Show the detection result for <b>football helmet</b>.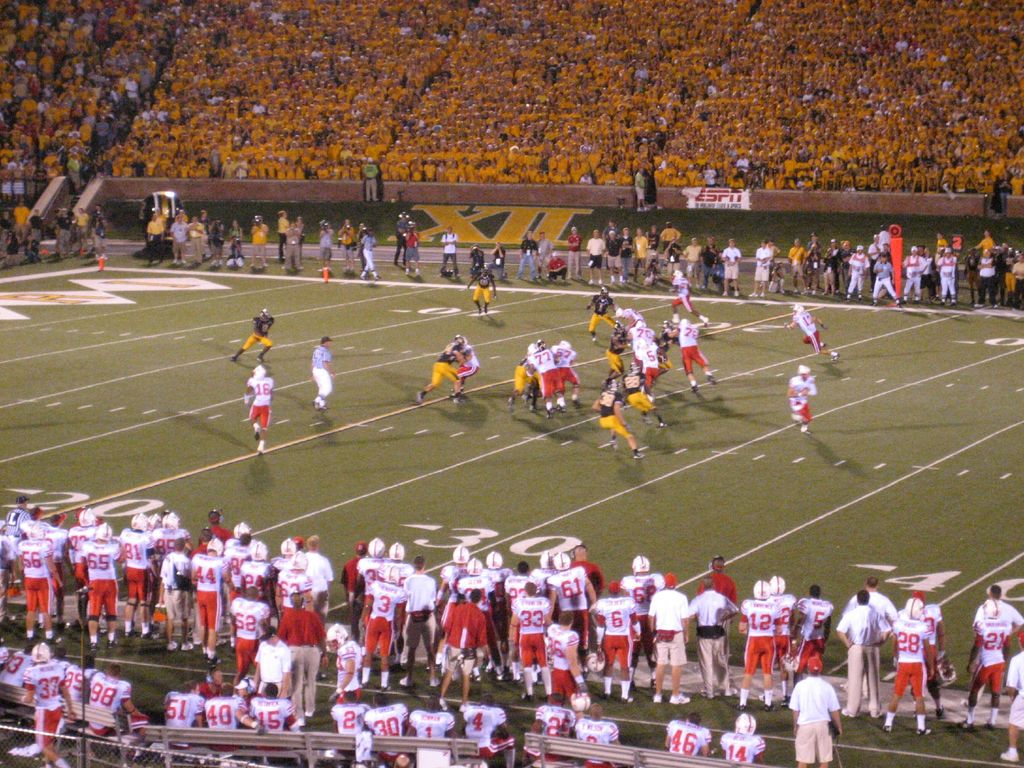
BBox(149, 513, 161, 533).
